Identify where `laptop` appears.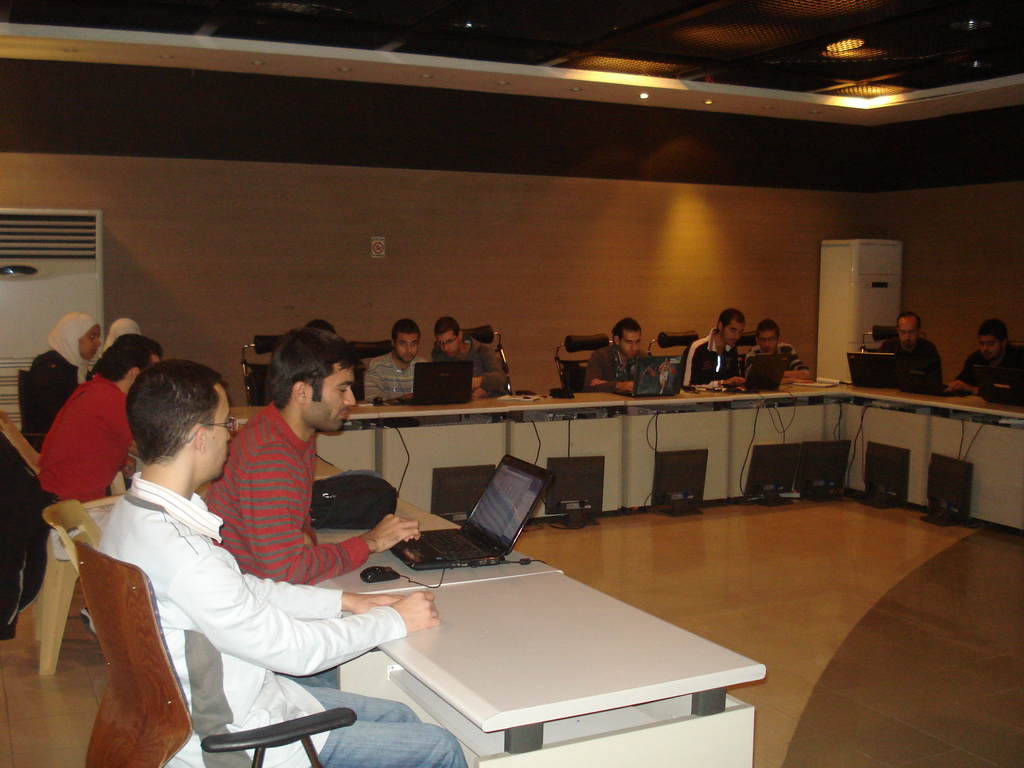
Appears at bbox=(612, 355, 685, 401).
